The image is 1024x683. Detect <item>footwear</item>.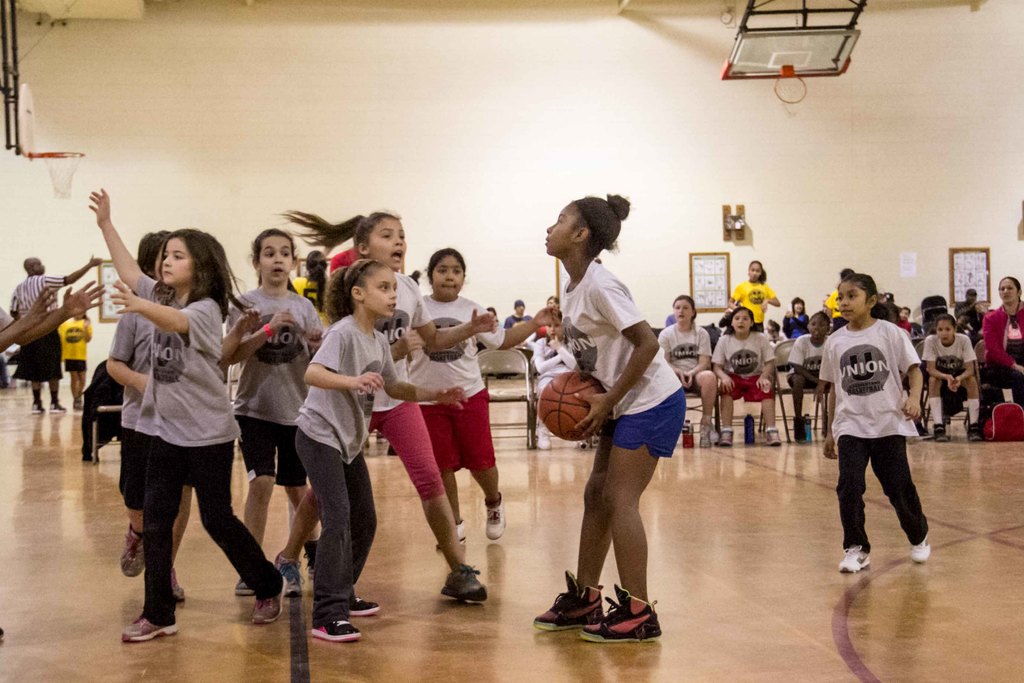
Detection: <region>534, 568, 602, 629</region>.
